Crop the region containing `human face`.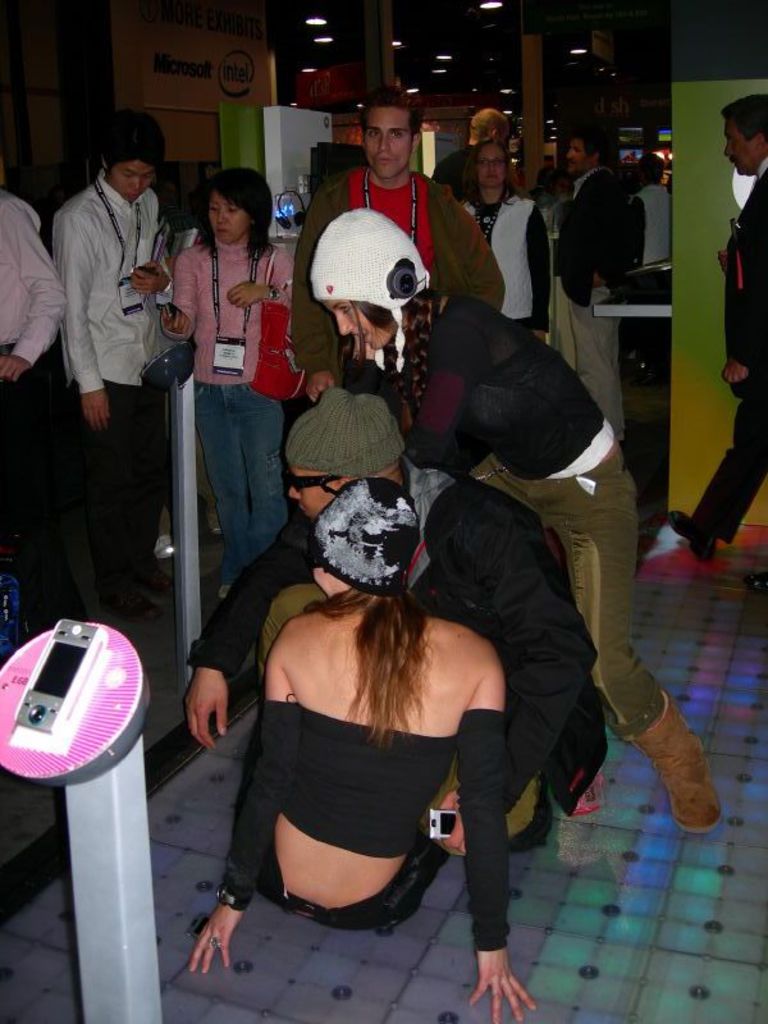
Crop region: 719,118,748,173.
